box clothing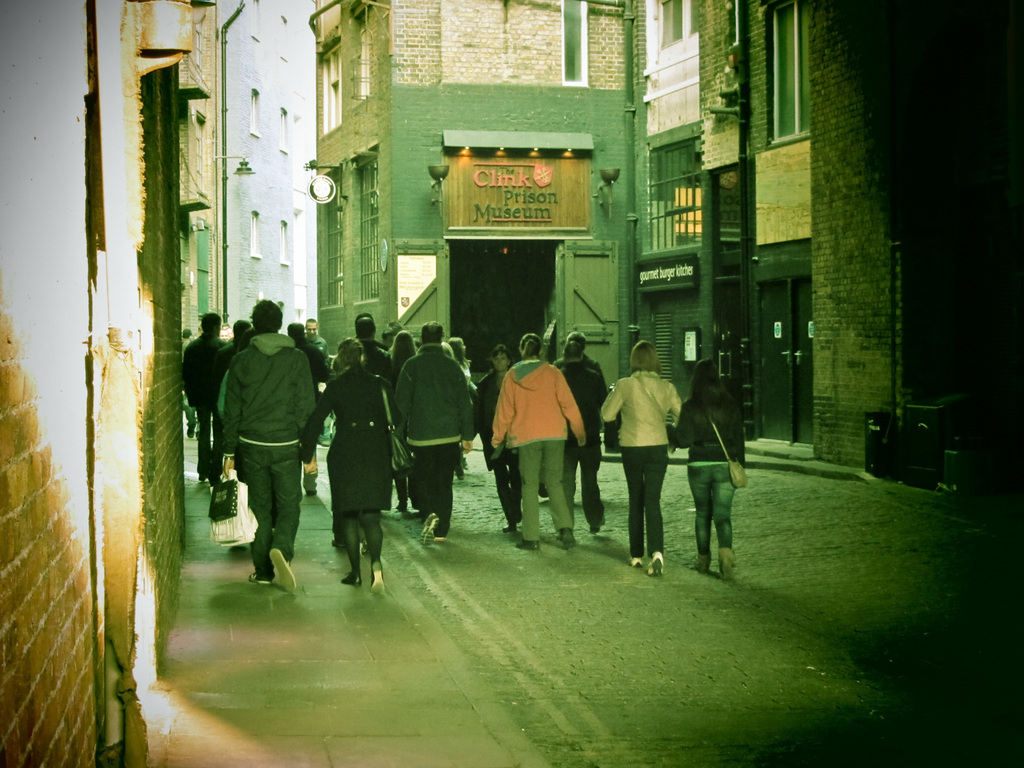
(x1=685, y1=371, x2=748, y2=549)
